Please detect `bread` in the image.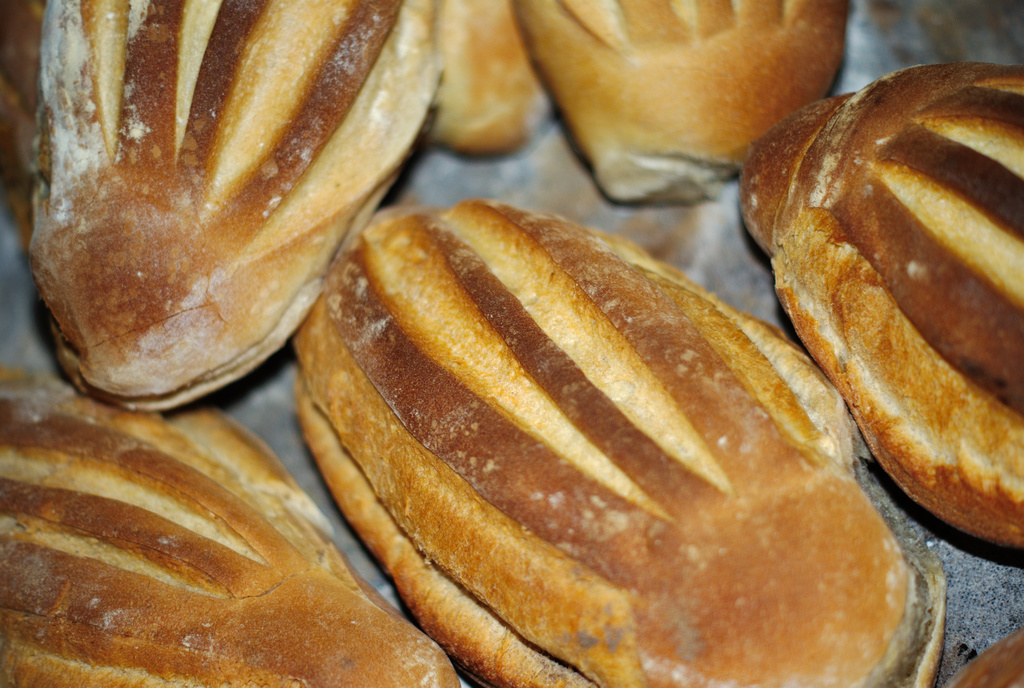
pyautogui.locateOnScreen(0, 367, 463, 687).
